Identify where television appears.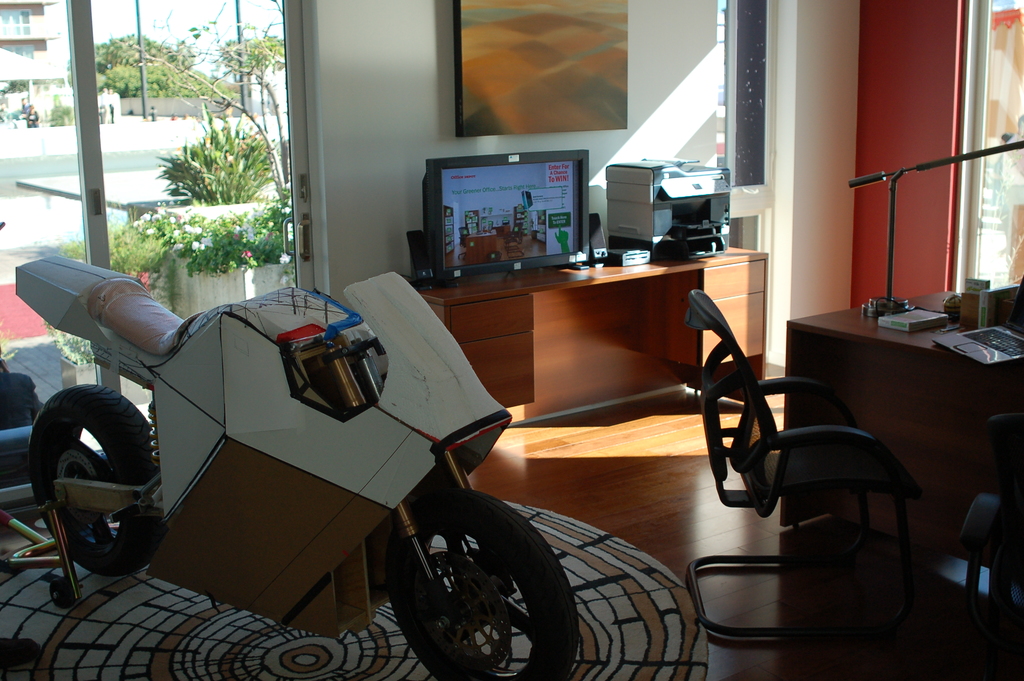
Appears at 429:147:588:283.
